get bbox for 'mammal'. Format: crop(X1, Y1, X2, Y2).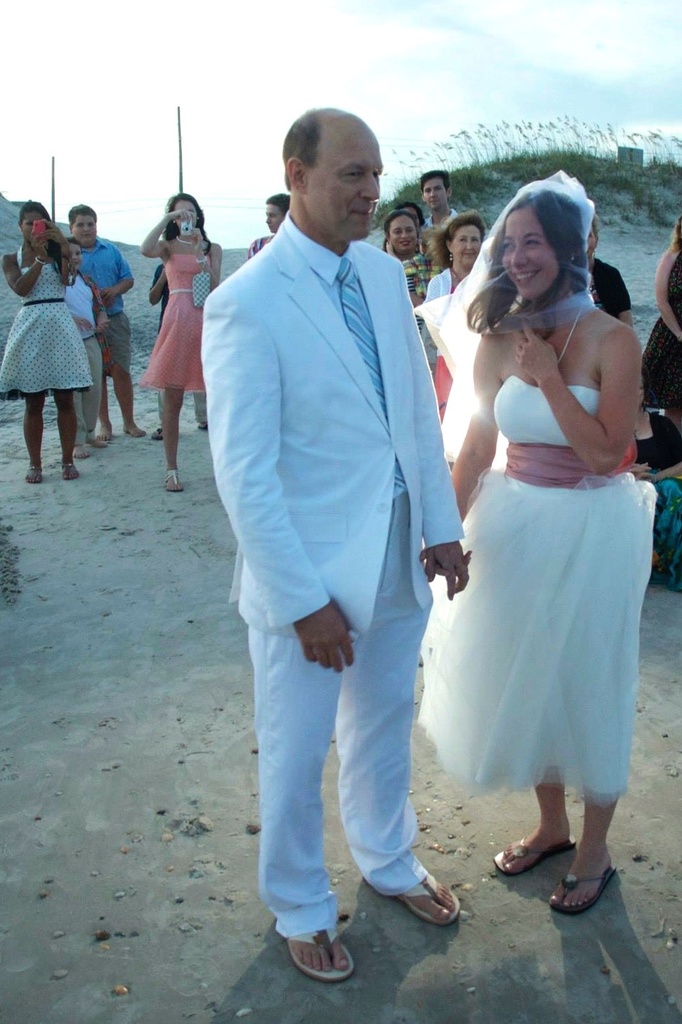
crop(428, 214, 484, 413).
